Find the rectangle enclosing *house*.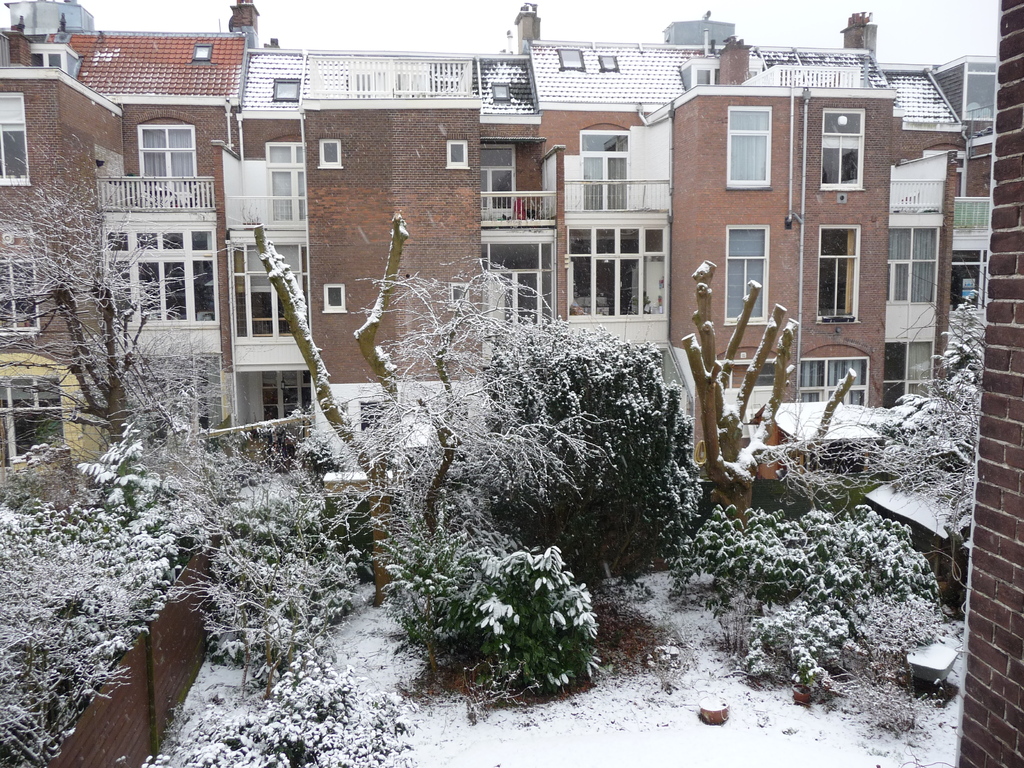
[x1=493, y1=27, x2=675, y2=431].
